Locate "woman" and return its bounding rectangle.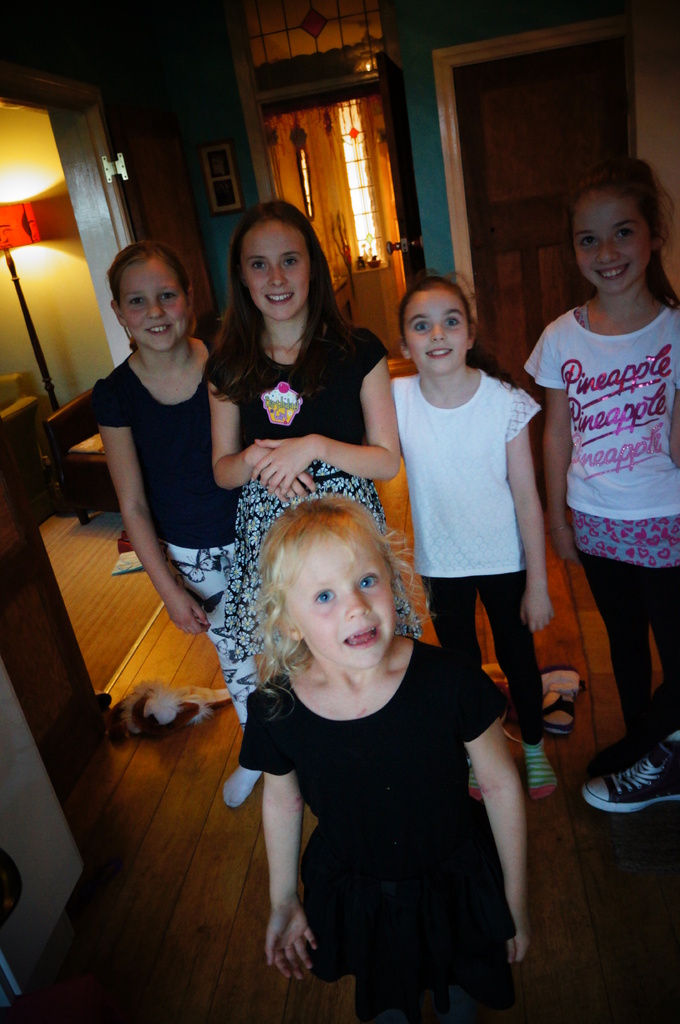
[x1=186, y1=213, x2=405, y2=598].
